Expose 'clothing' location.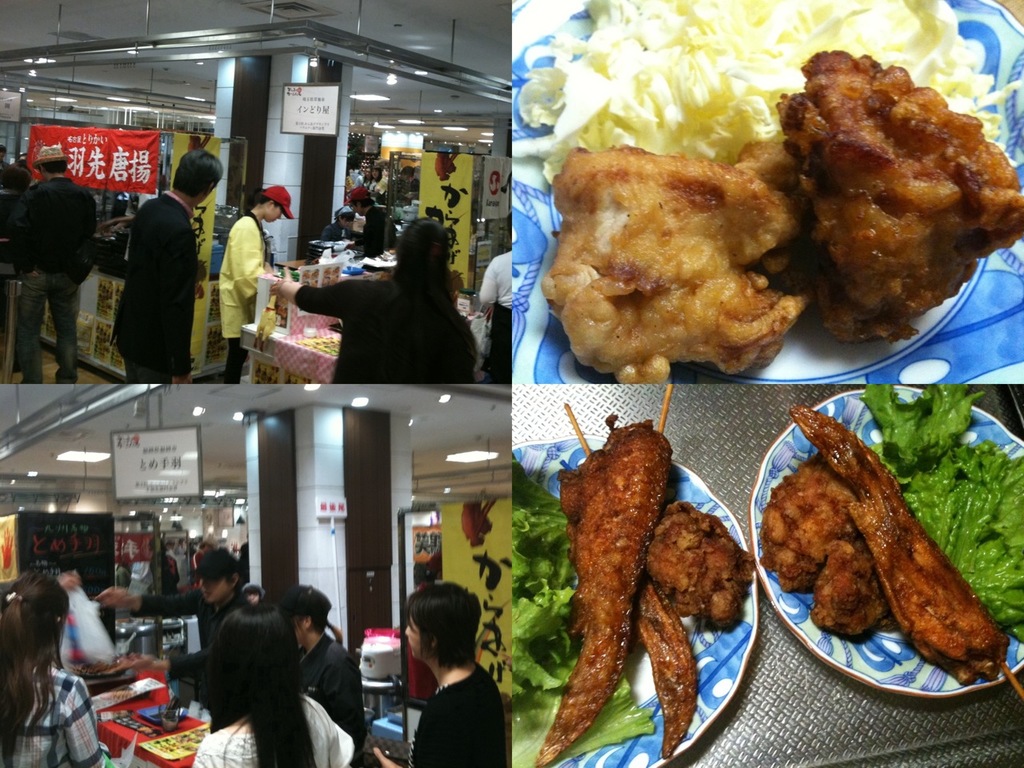
Exposed at x1=295, y1=262, x2=481, y2=386.
